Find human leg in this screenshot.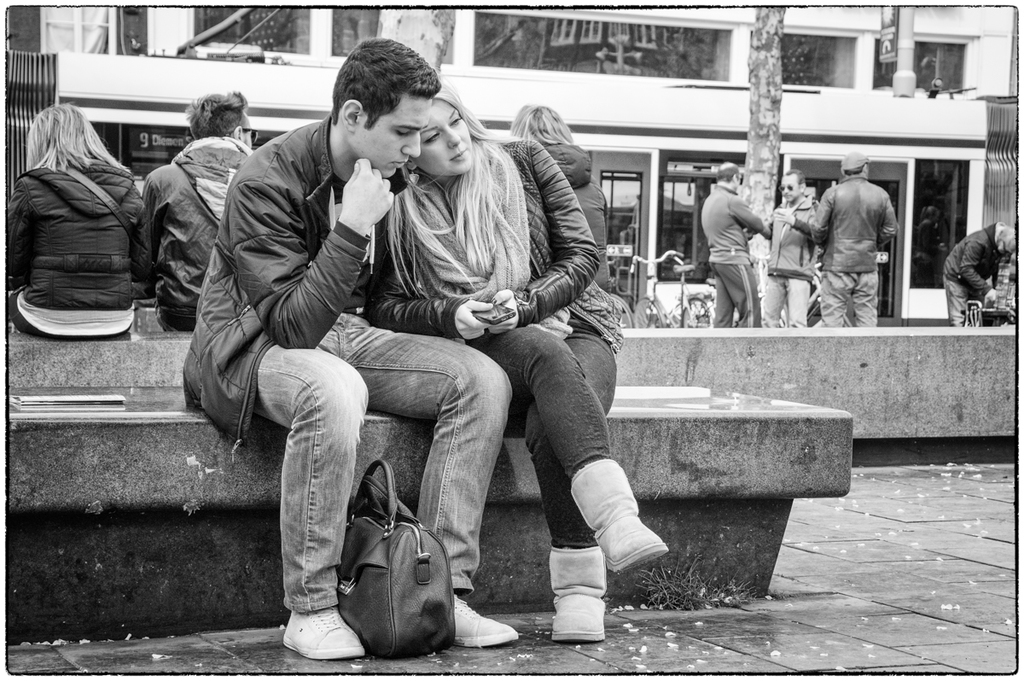
The bounding box for human leg is crop(334, 311, 517, 648).
